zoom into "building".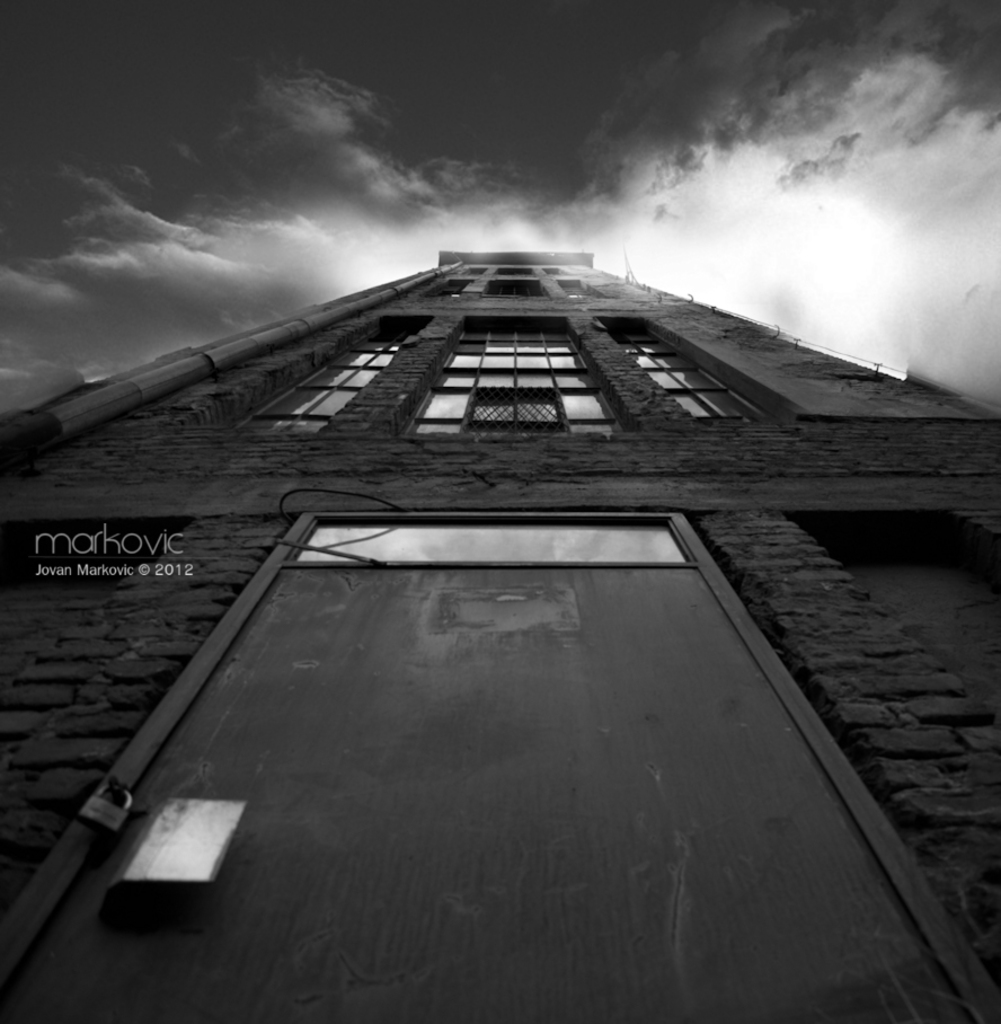
Zoom target: <bbox>0, 254, 1000, 1023</bbox>.
